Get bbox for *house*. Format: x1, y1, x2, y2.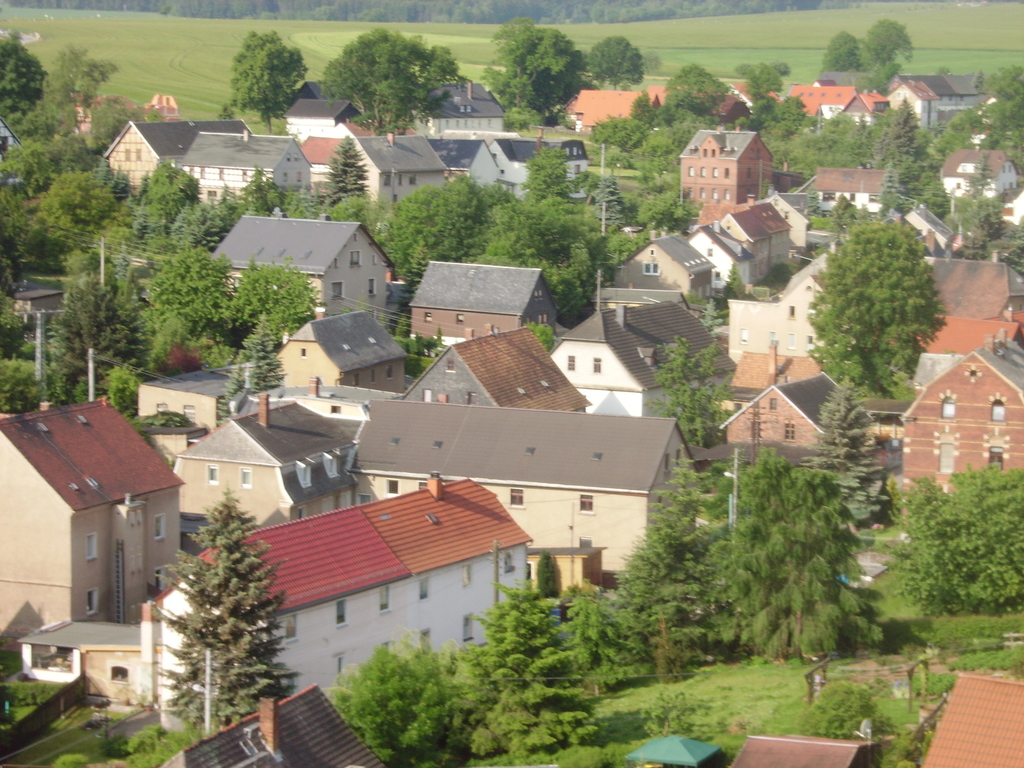
887, 73, 1009, 118.
